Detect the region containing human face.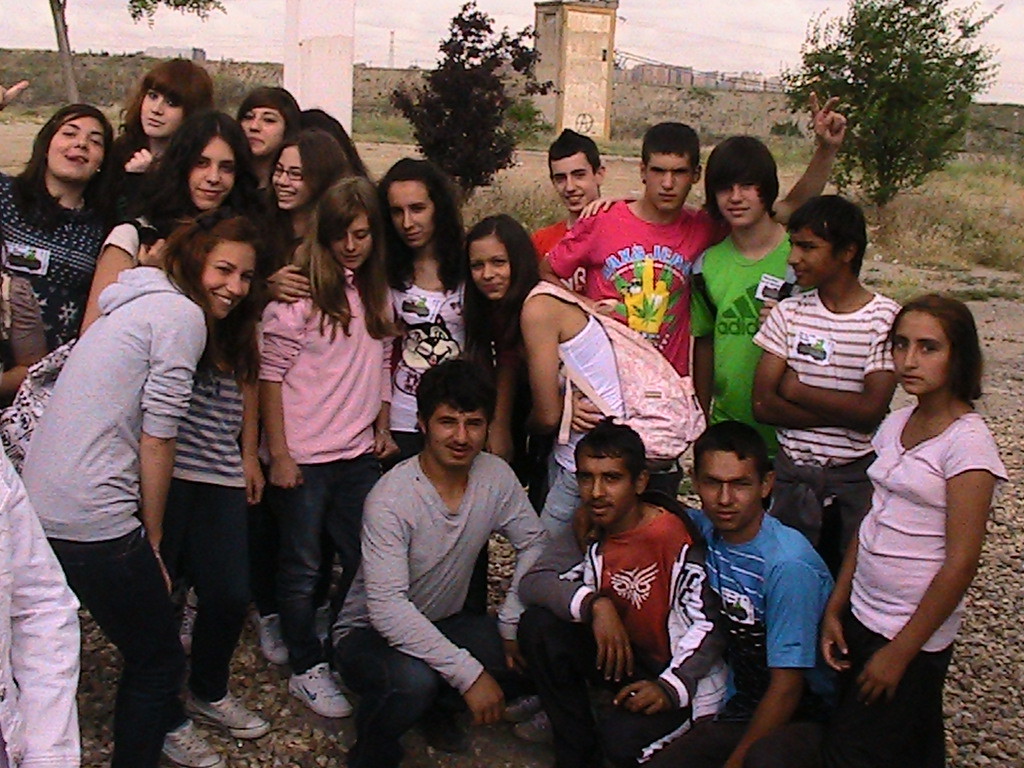
x1=710 y1=173 x2=769 y2=230.
